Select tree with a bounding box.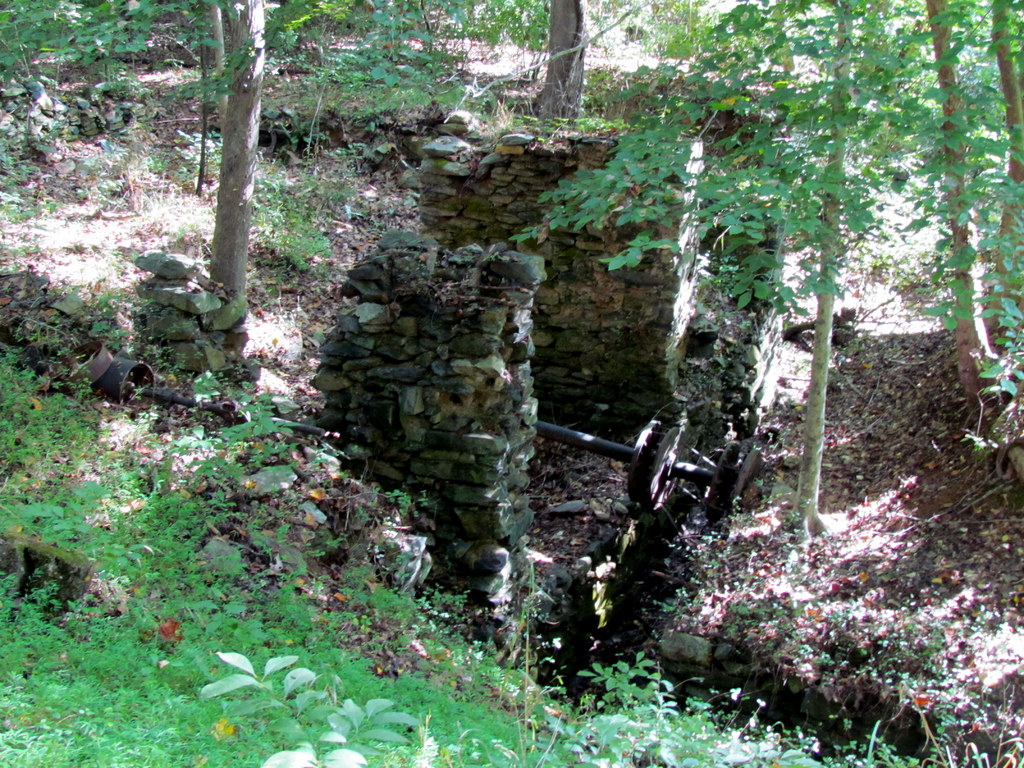
<bbox>150, 16, 294, 321</bbox>.
